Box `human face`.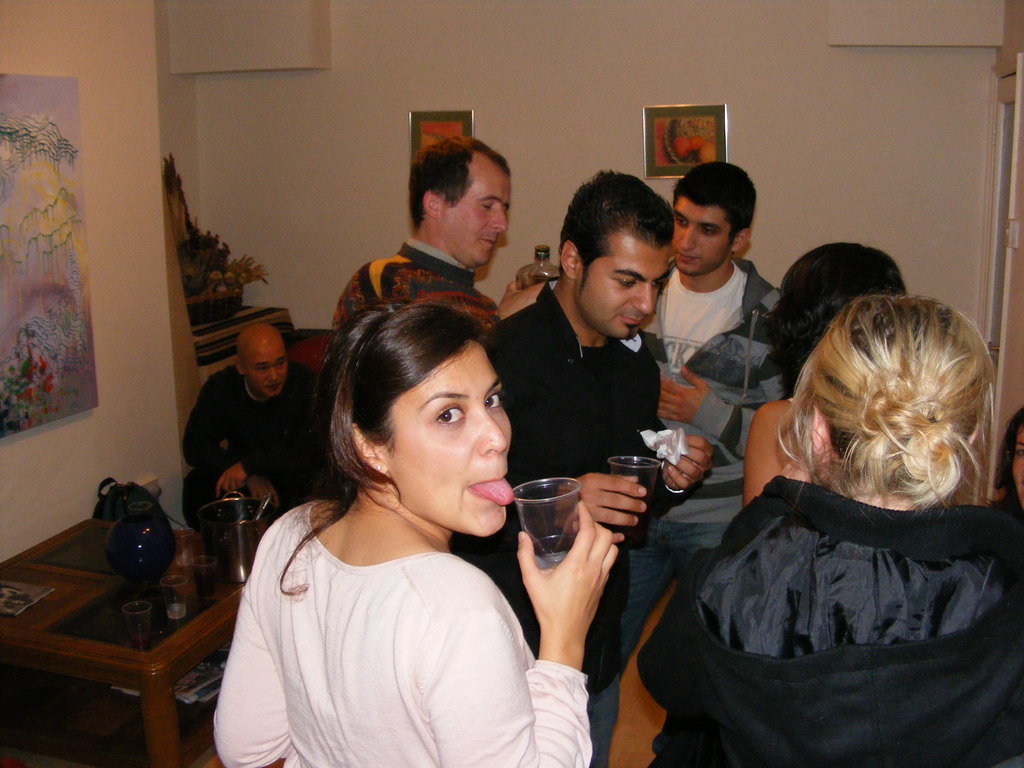
box(444, 159, 509, 268).
